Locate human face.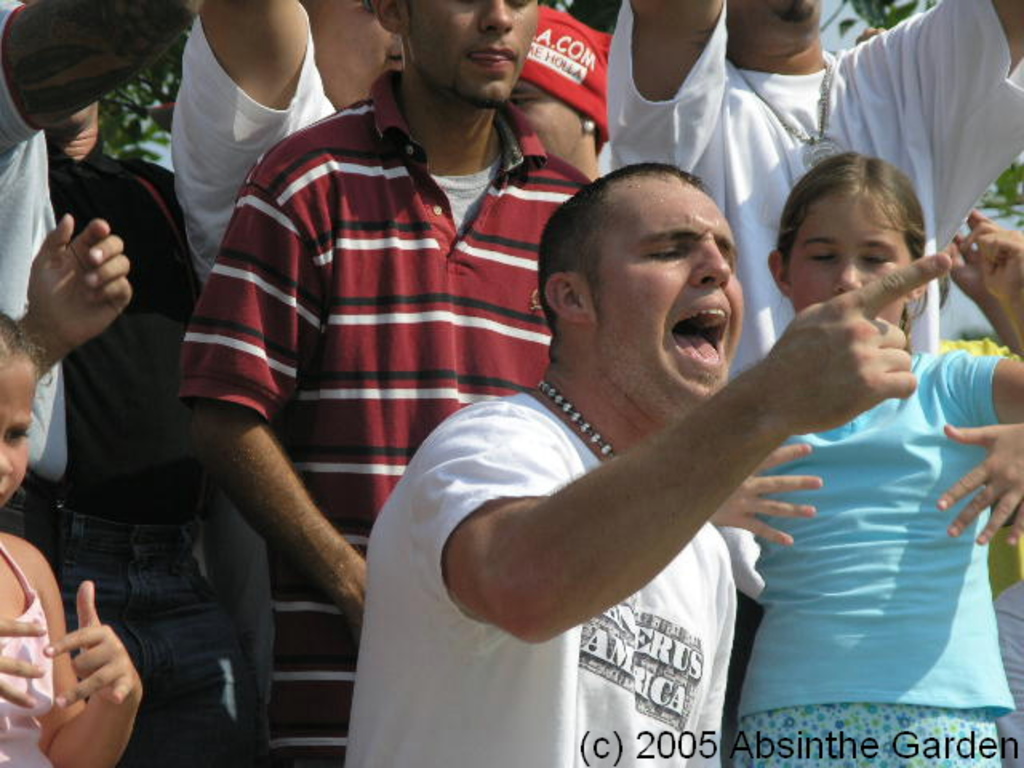
Bounding box: select_region(0, 360, 38, 509).
